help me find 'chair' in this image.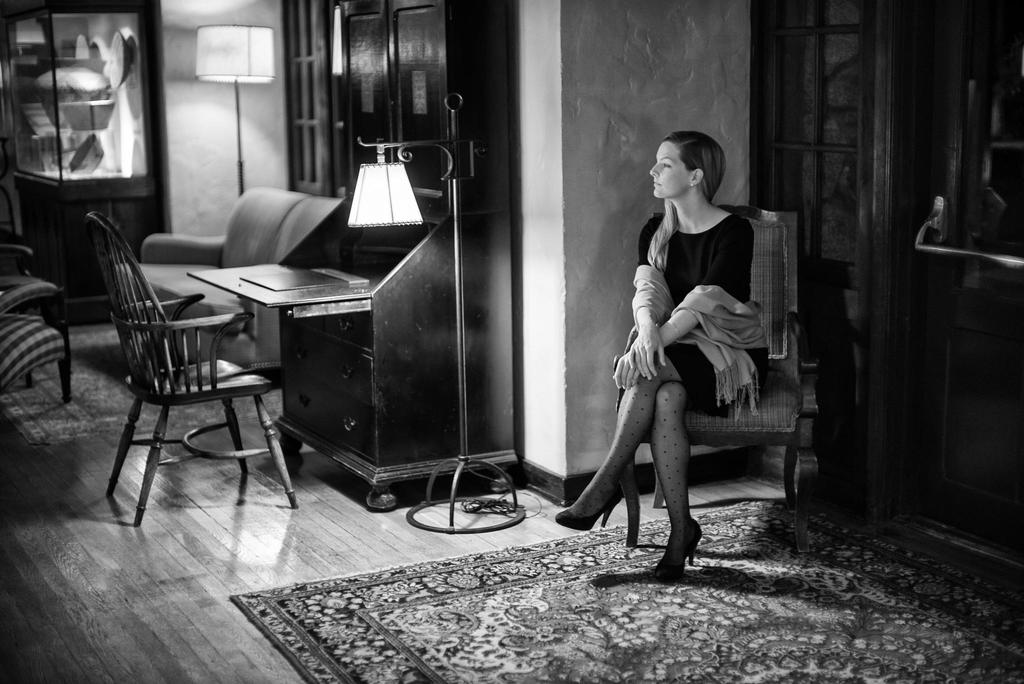
Found it: {"left": 0, "top": 314, "right": 77, "bottom": 405}.
